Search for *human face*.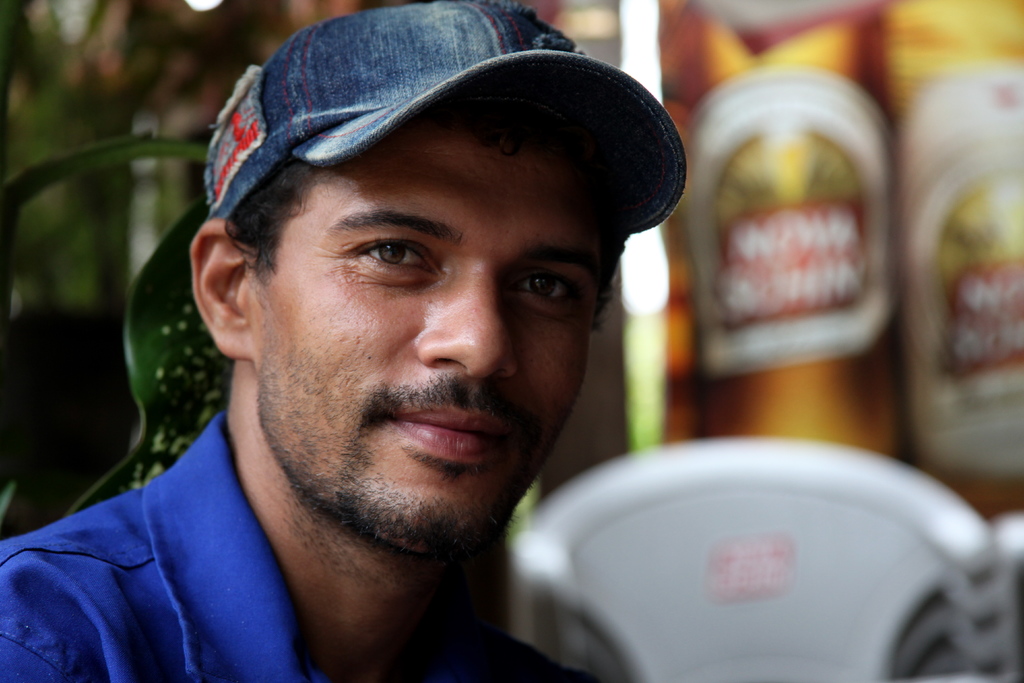
Found at detection(227, 97, 624, 534).
